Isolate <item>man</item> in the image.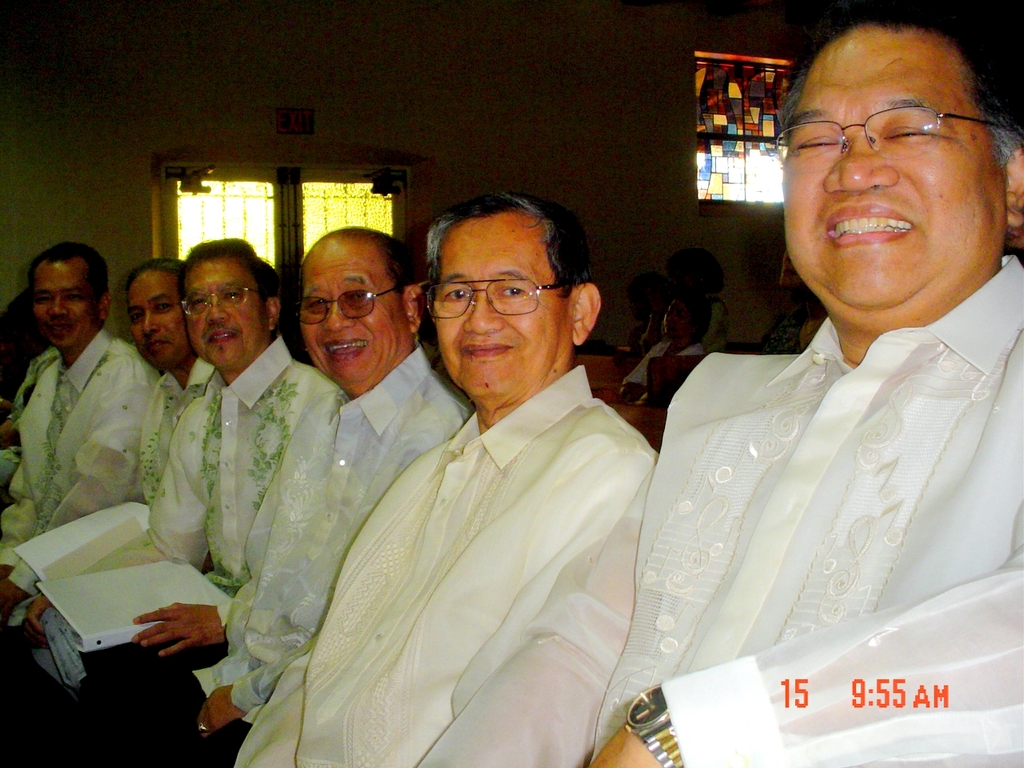
Isolated region: x1=0 y1=255 x2=51 y2=405.
